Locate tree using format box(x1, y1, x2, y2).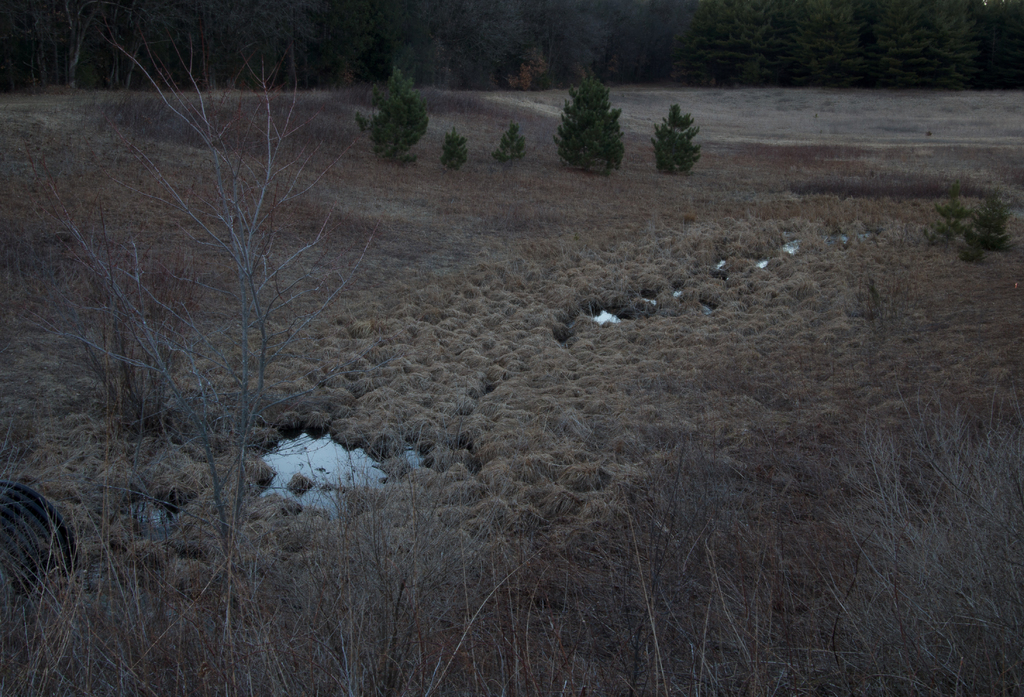
box(362, 68, 433, 161).
